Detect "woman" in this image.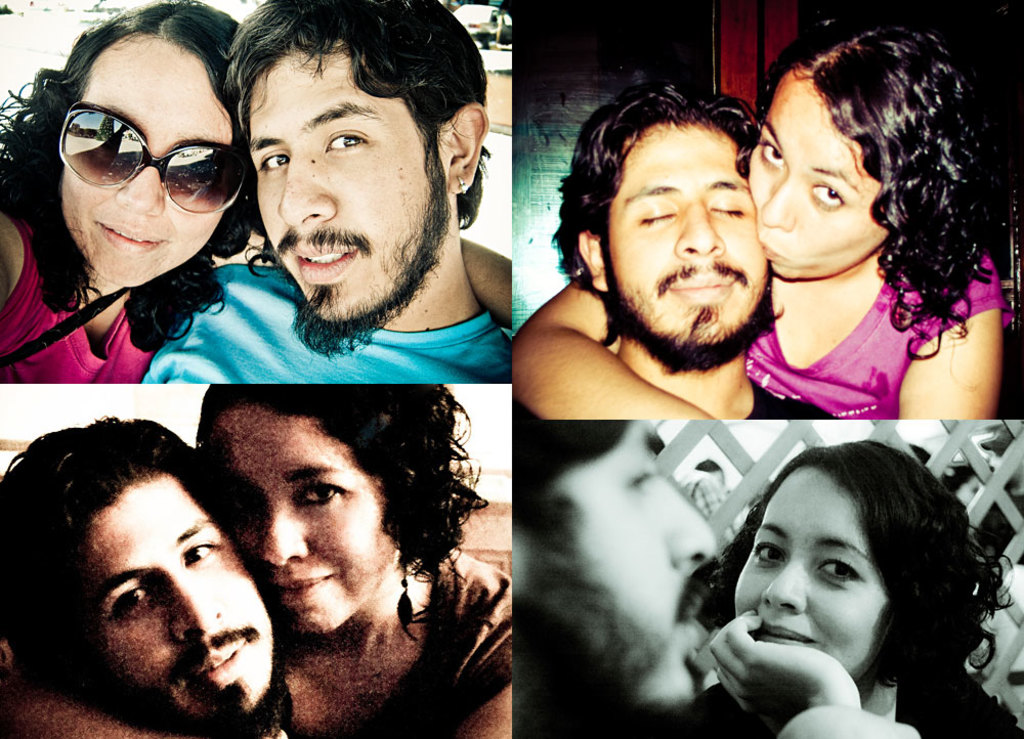
Detection: x1=511 y1=12 x2=1014 y2=424.
